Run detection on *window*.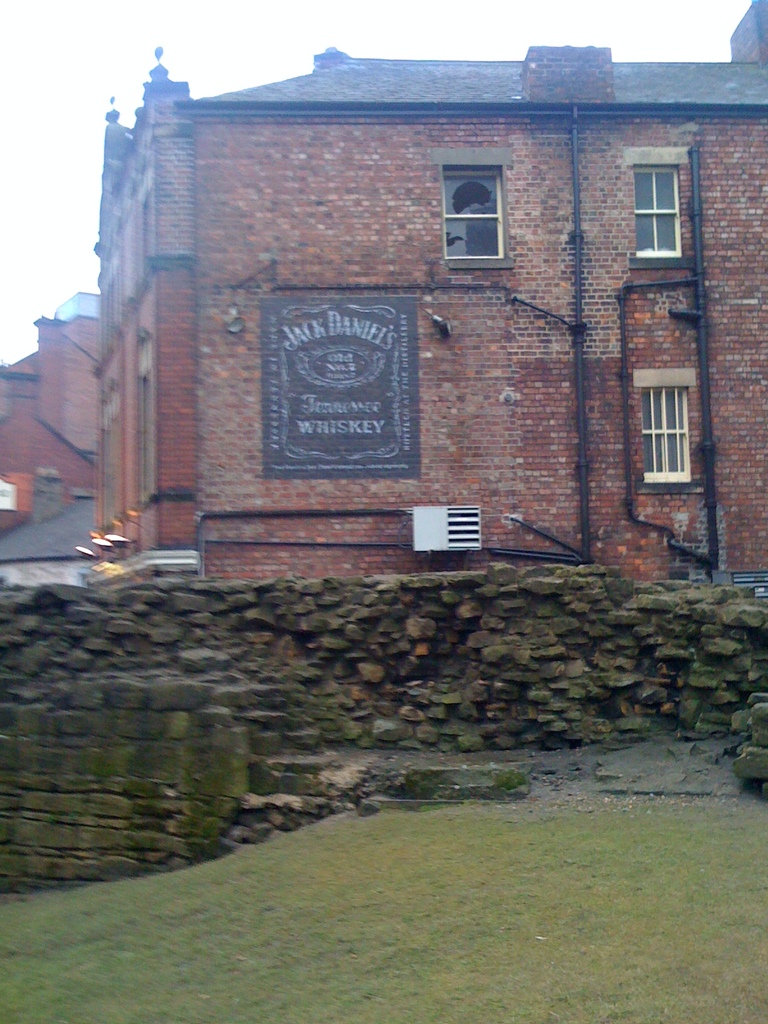
Result: {"left": 635, "top": 164, "right": 678, "bottom": 262}.
